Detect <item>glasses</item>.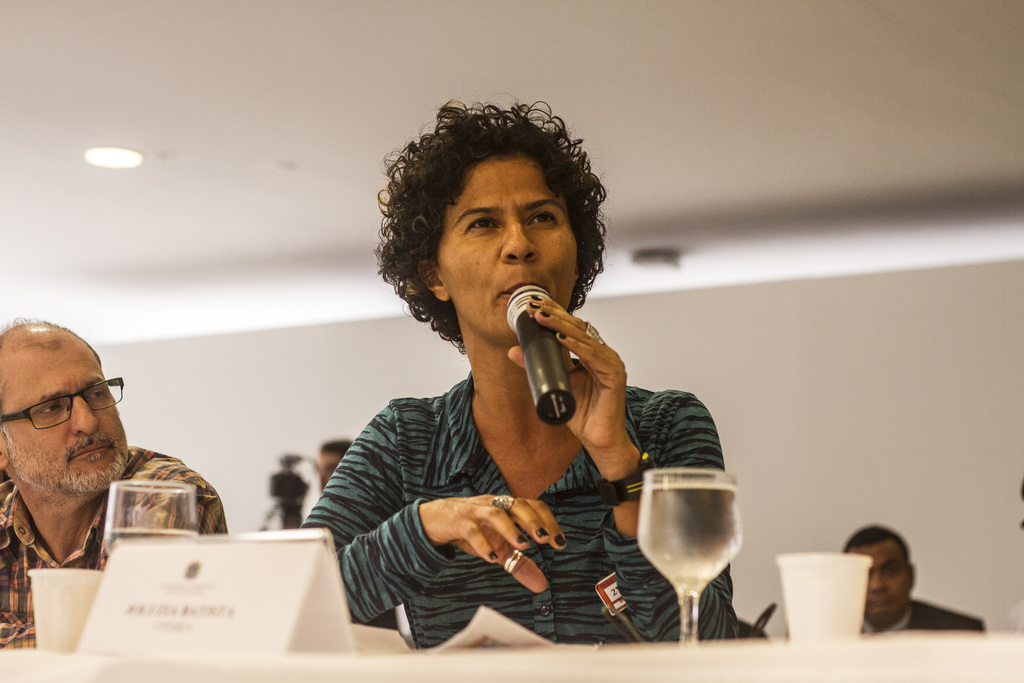
Detected at (x1=12, y1=385, x2=127, y2=437).
